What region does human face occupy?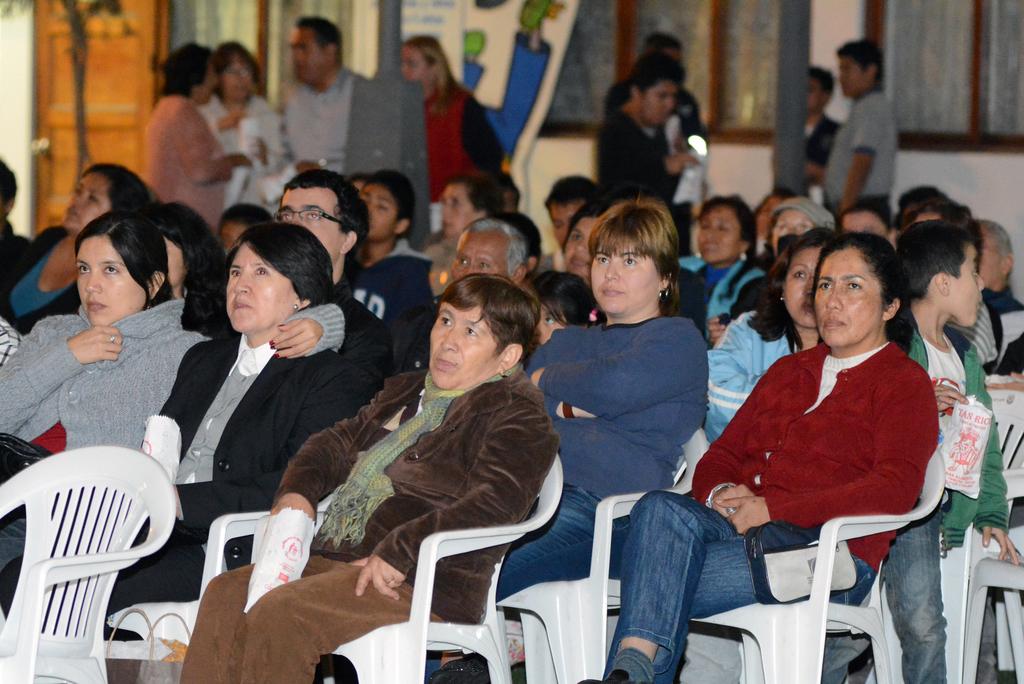
pyautogui.locateOnScreen(811, 248, 886, 346).
